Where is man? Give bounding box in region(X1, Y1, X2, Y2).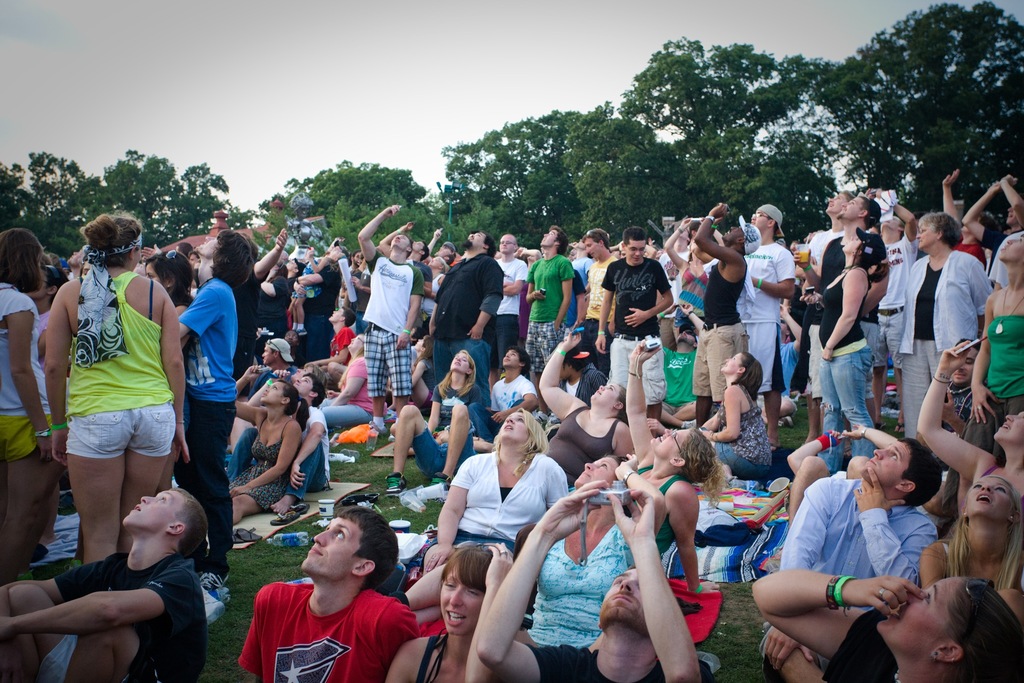
region(476, 477, 710, 682).
